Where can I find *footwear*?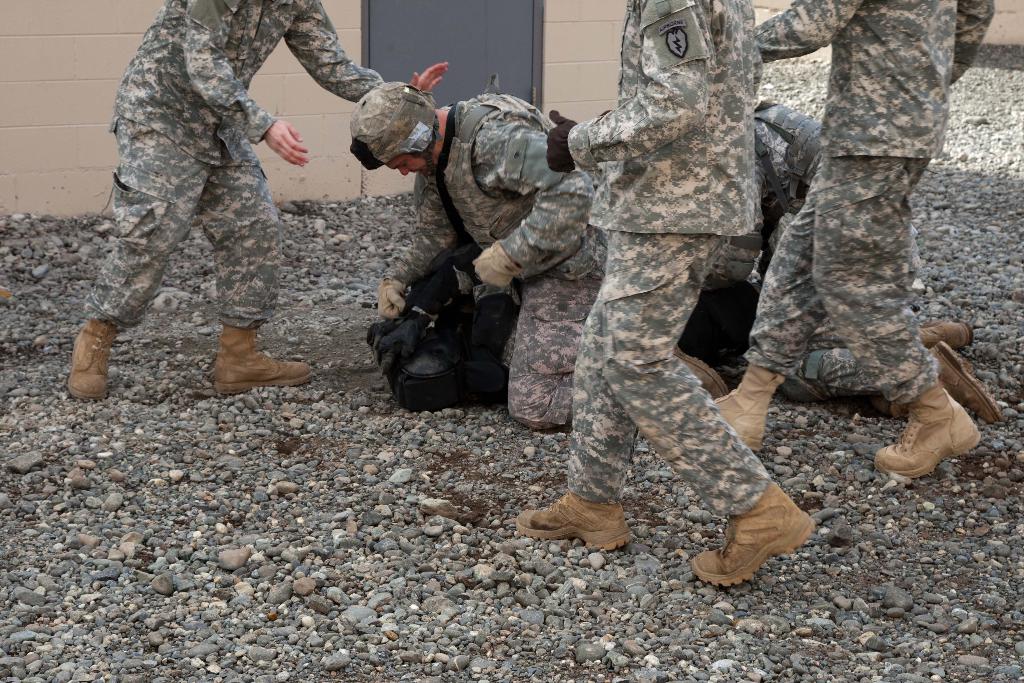
You can find it at BBox(676, 350, 732, 396).
